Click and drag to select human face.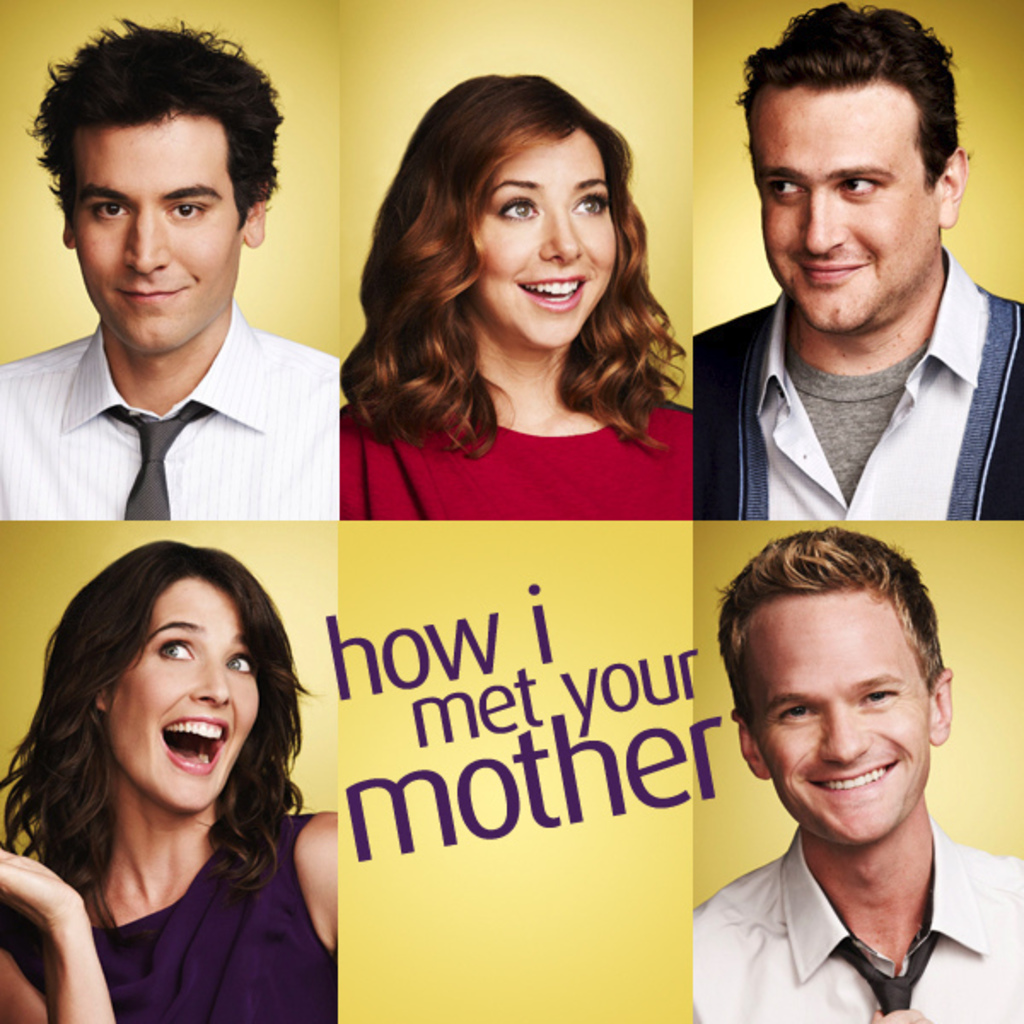
Selection: 746 592 937 858.
